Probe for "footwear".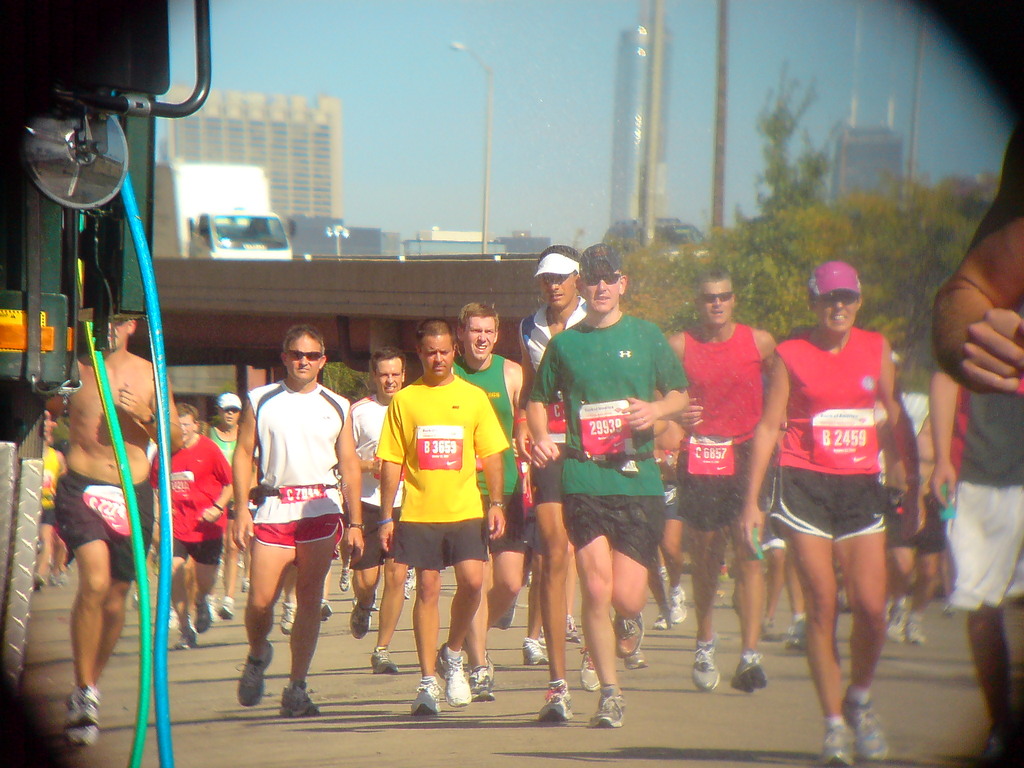
Probe result: detection(649, 611, 669, 630).
